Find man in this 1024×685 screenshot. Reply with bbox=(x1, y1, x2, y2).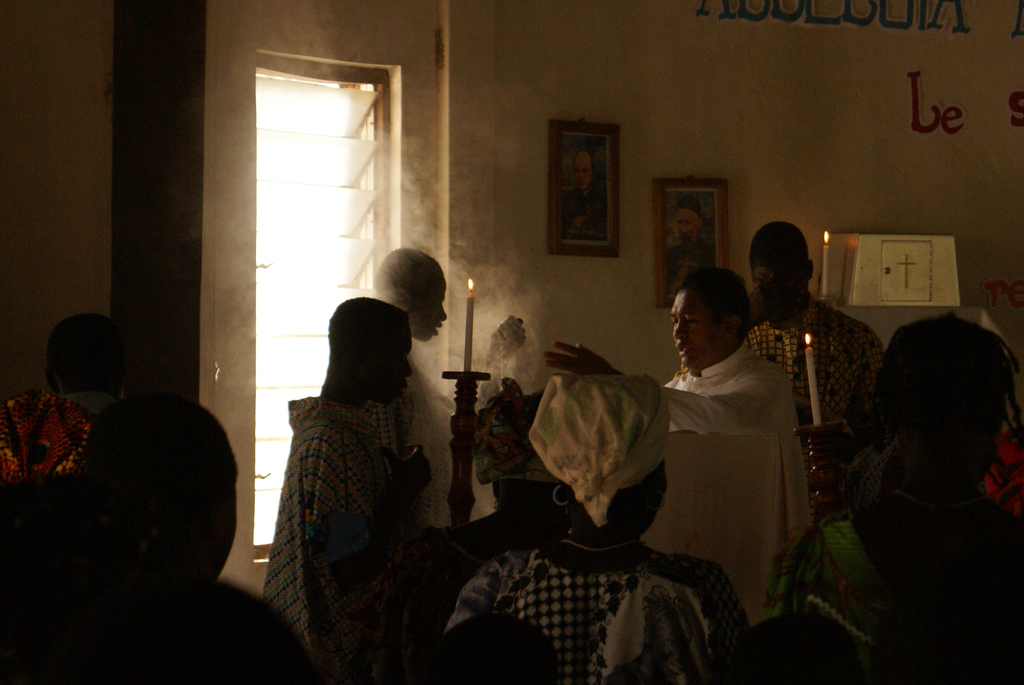
bbox=(364, 241, 500, 531).
